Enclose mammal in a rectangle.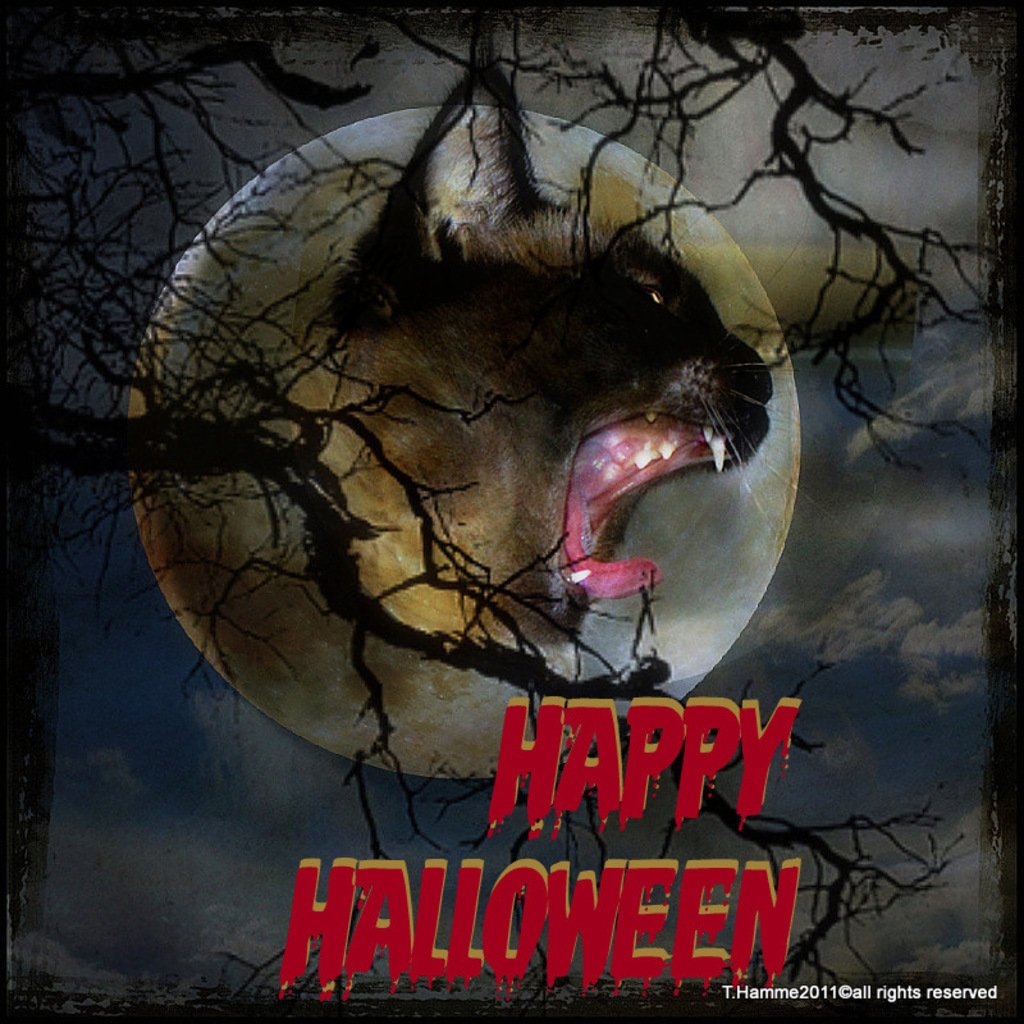
[212,188,797,797].
